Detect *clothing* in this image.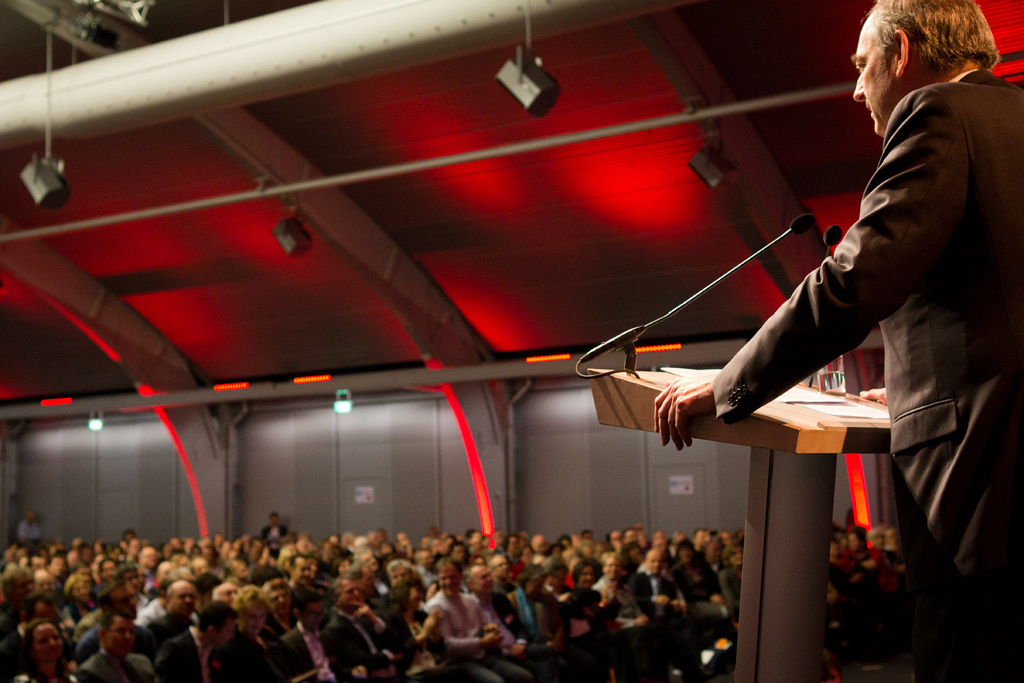
Detection: x1=707, y1=63, x2=1023, y2=682.
